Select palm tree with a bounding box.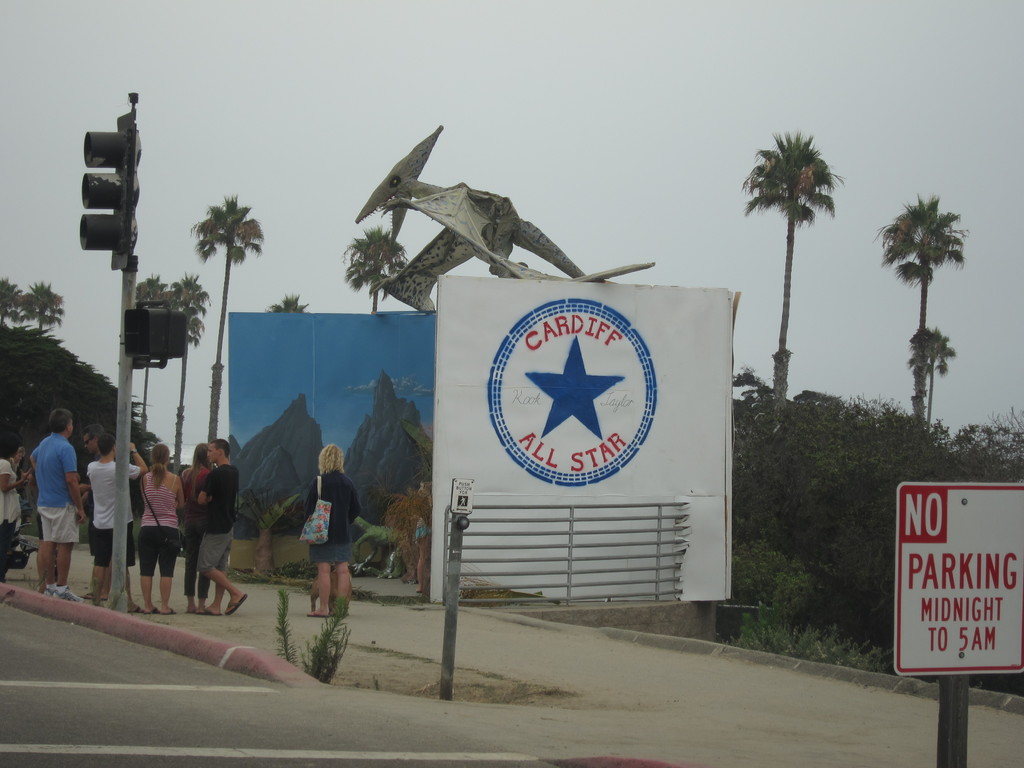
<box>20,278,67,332</box>.
